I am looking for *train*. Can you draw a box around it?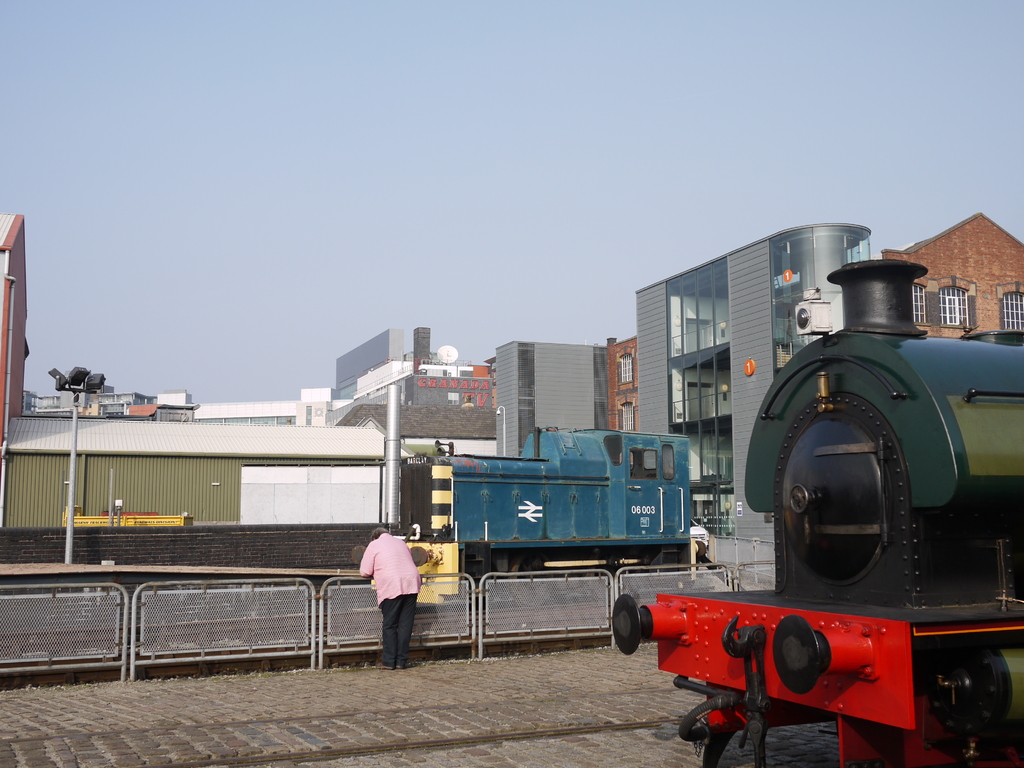
Sure, the bounding box is bbox(610, 259, 1023, 767).
